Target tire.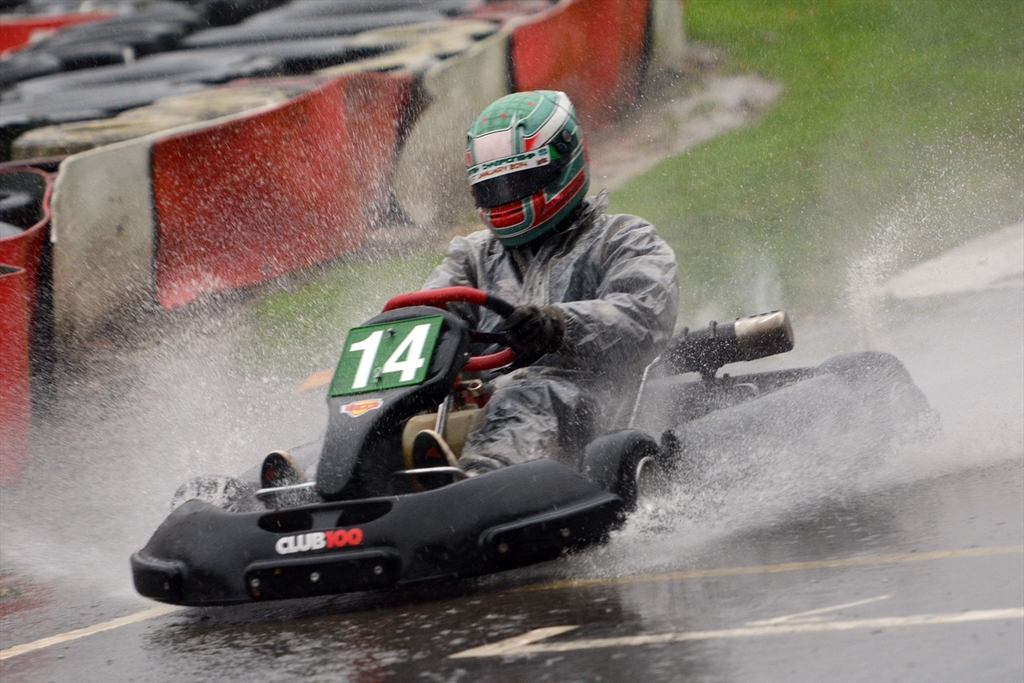
Target region: x1=225 y1=452 x2=314 y2=505.
